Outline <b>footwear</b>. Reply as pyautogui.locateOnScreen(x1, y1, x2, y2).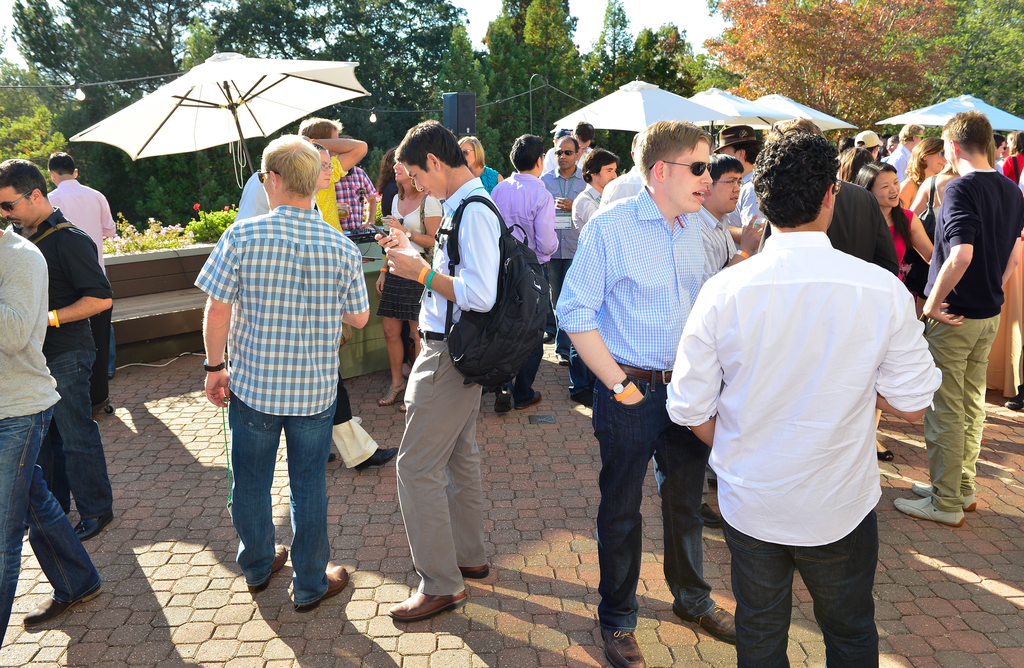
pyautogui.locateOnScreen(490, 384, 543, 413).
